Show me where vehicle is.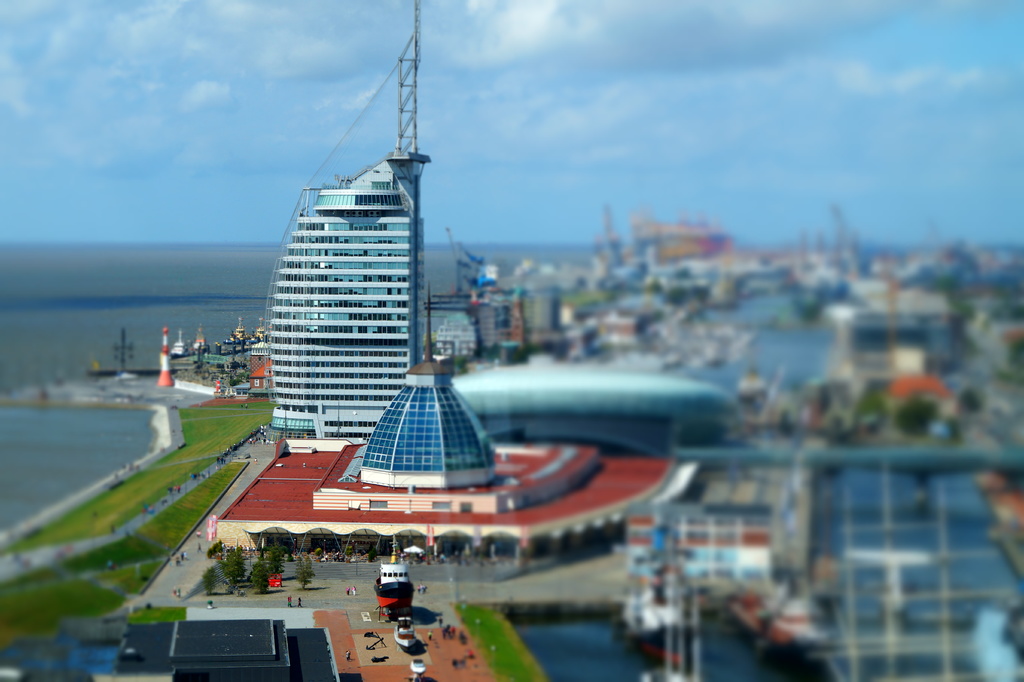
vehicle is at rect(84, 350, 126, 378).
